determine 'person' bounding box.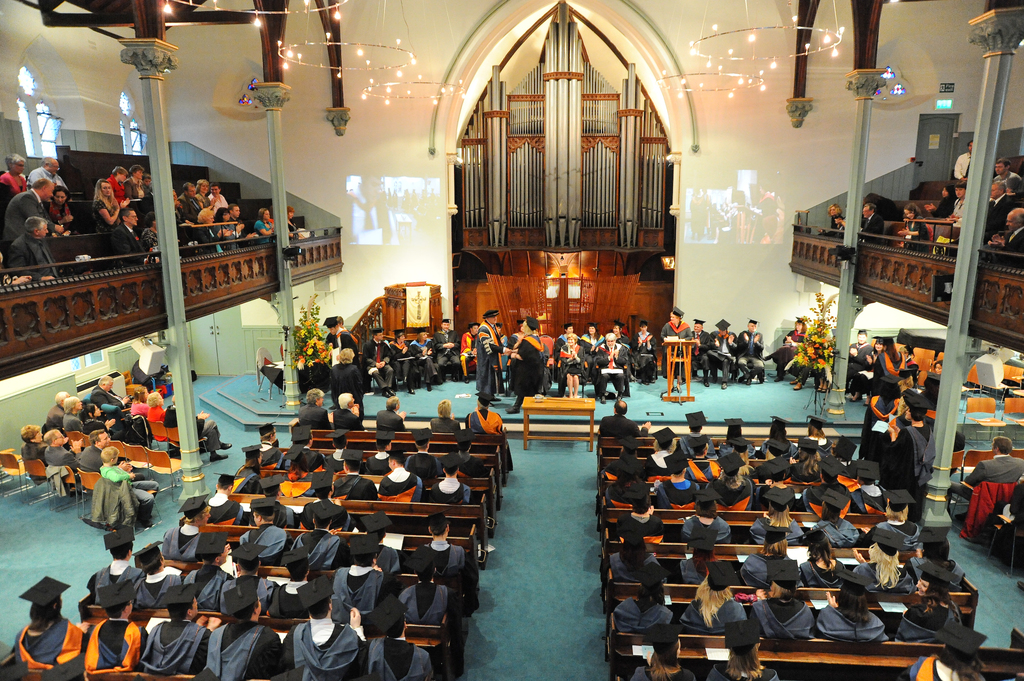
Determined: [left=978, top=477, right=1023, bottom=541].
